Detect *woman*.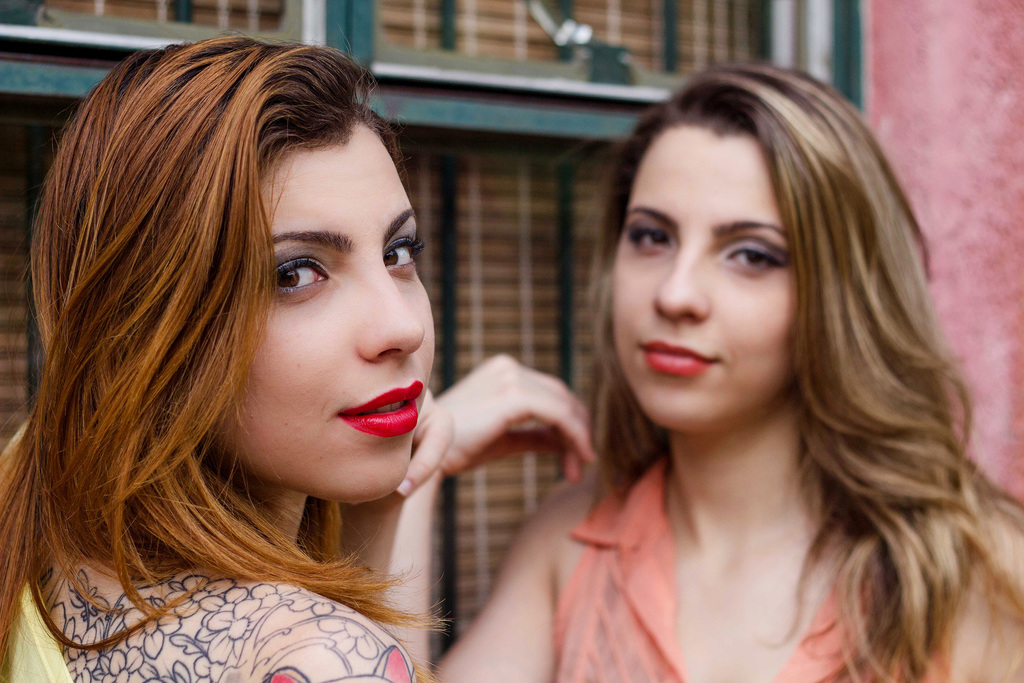
Detected at <region>0, 21, 452, 682</region>.
